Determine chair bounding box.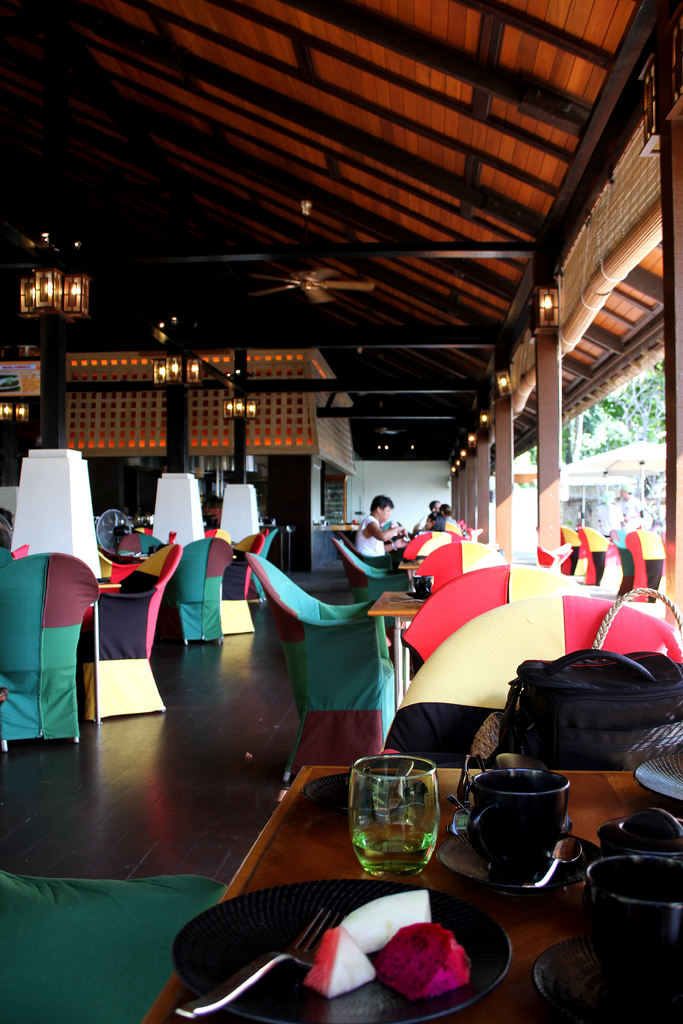
Determined: locate(76, 543, 183, 728).
